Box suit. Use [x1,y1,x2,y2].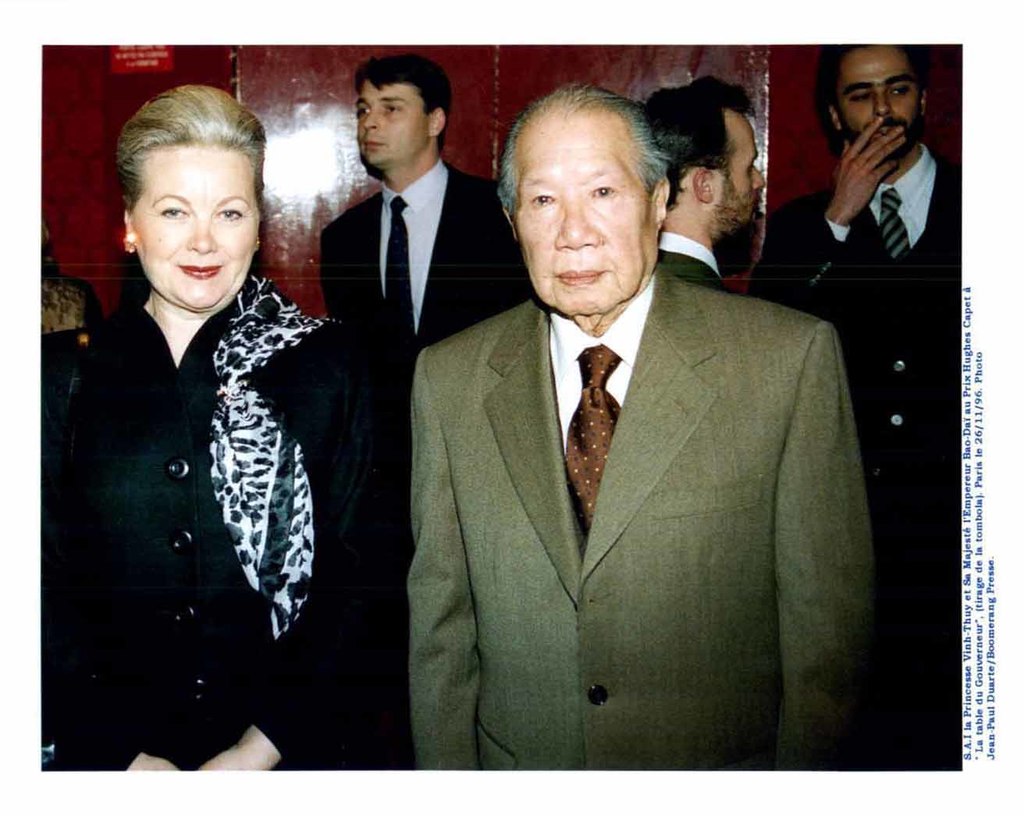
[379,134,872,785].
